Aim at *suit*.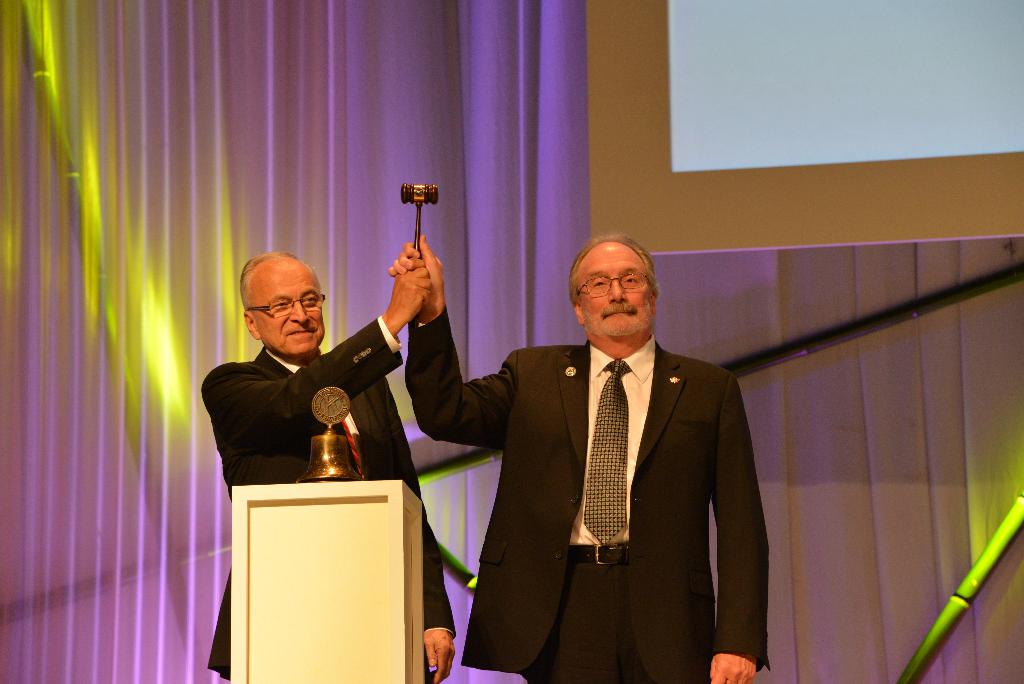
Aimed at <box>203,347,455,683</box>.
